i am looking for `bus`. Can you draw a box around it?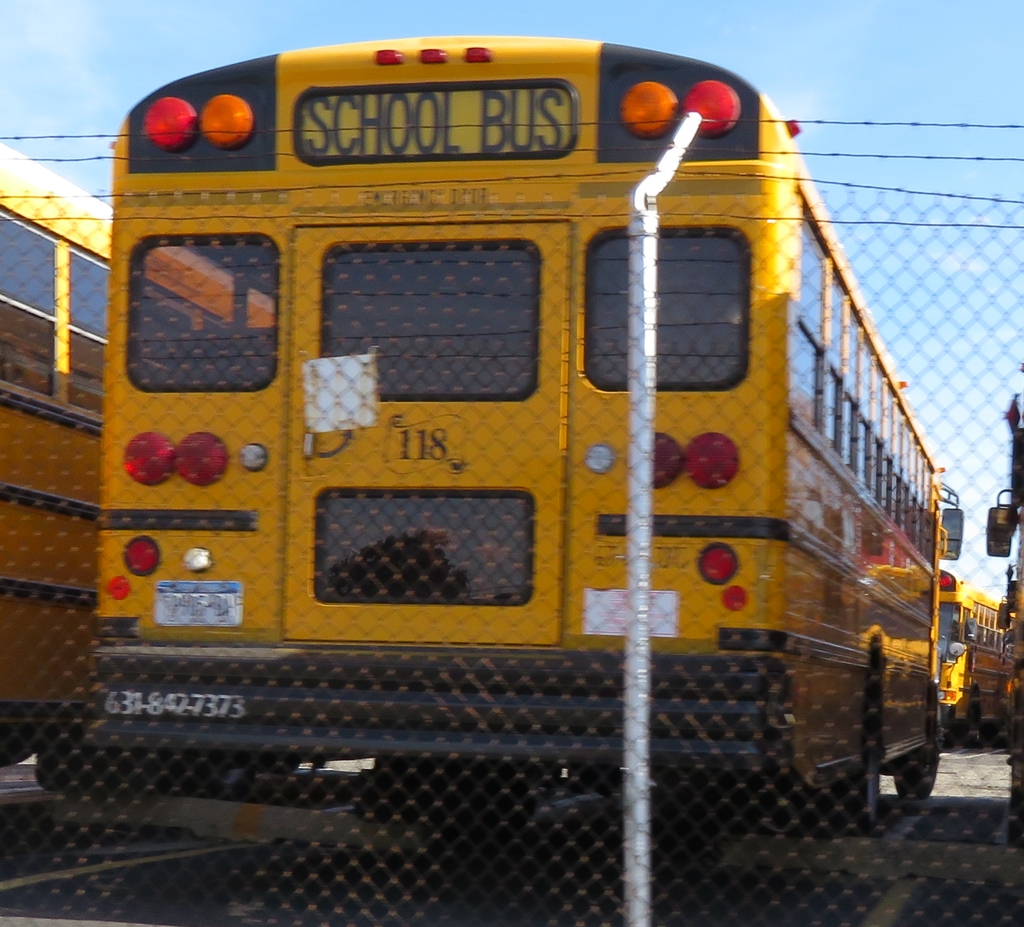
Sure, the bounding box is pyautogui.locateOnScreen(0, 126, 286, 796).
